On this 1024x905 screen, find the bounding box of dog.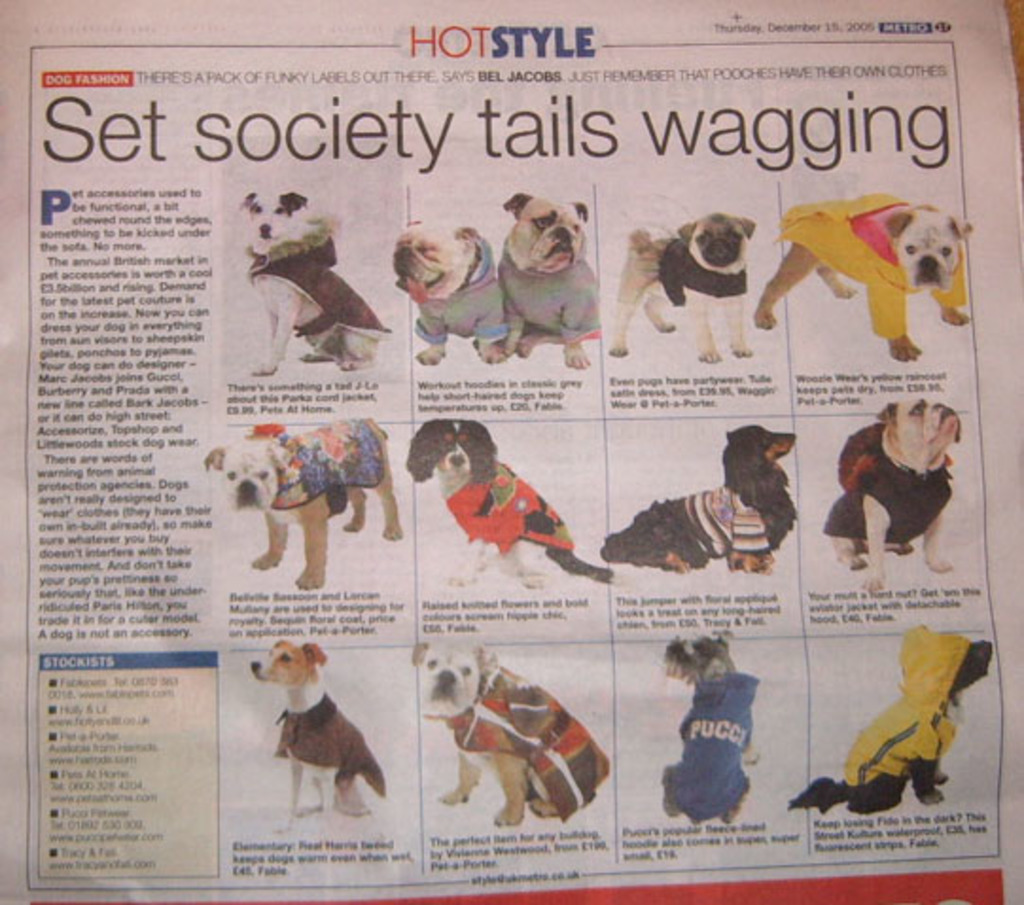
Bounding box: (598, 418, 797, 576).
